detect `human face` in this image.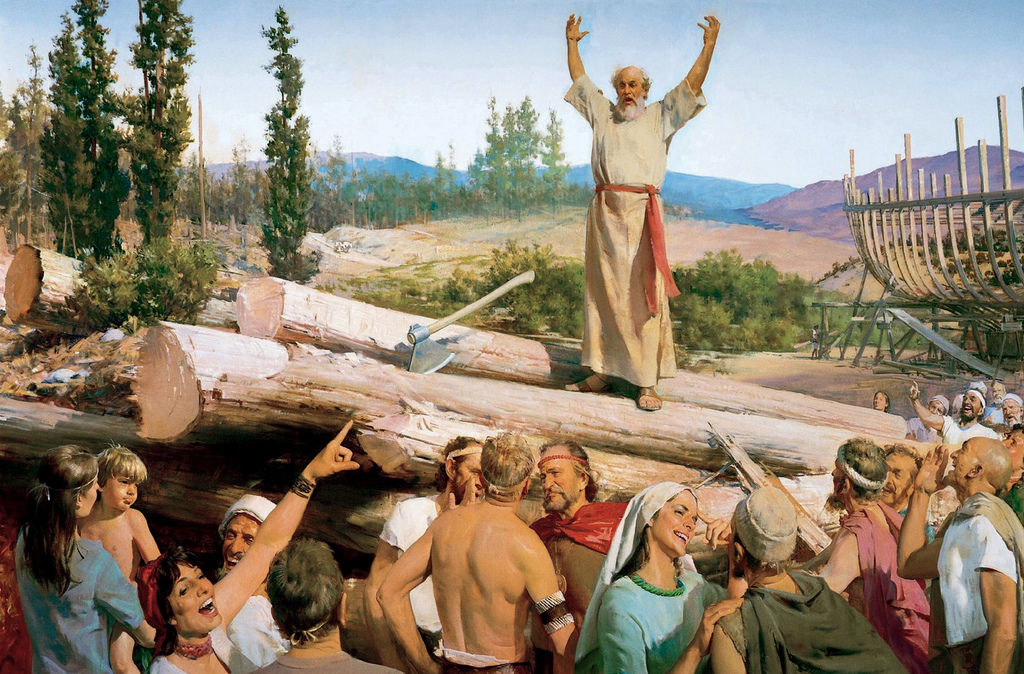
Detection: locate(963, 396, 980, 415).
